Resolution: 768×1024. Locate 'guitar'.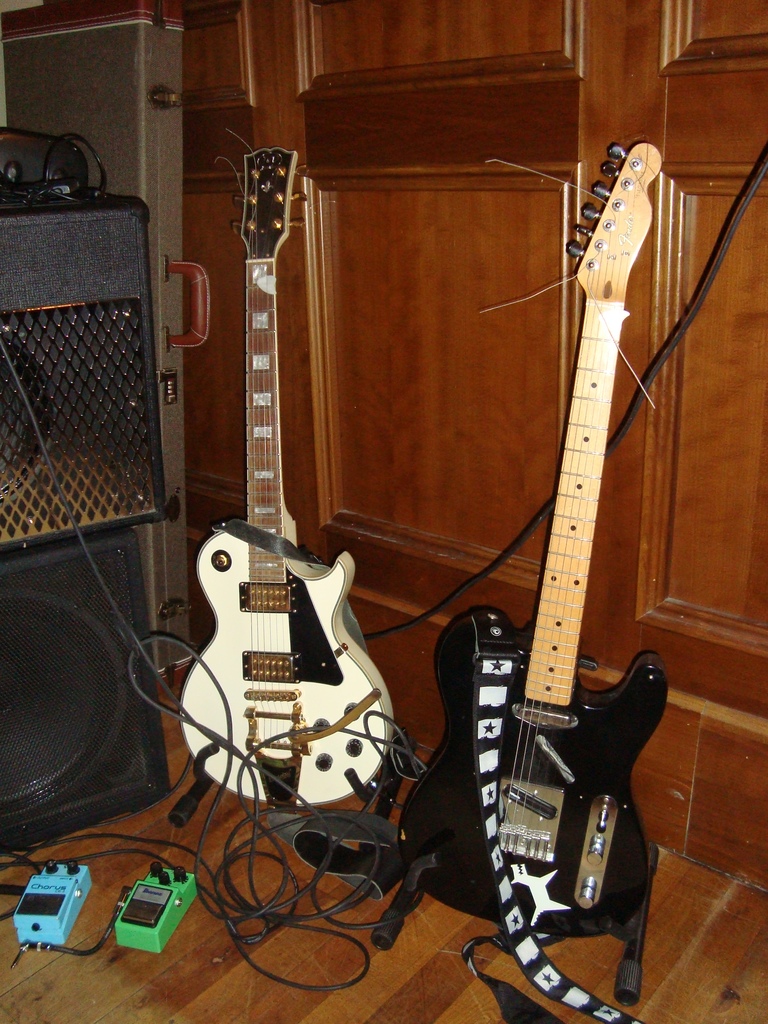
[174,145,396,808].
